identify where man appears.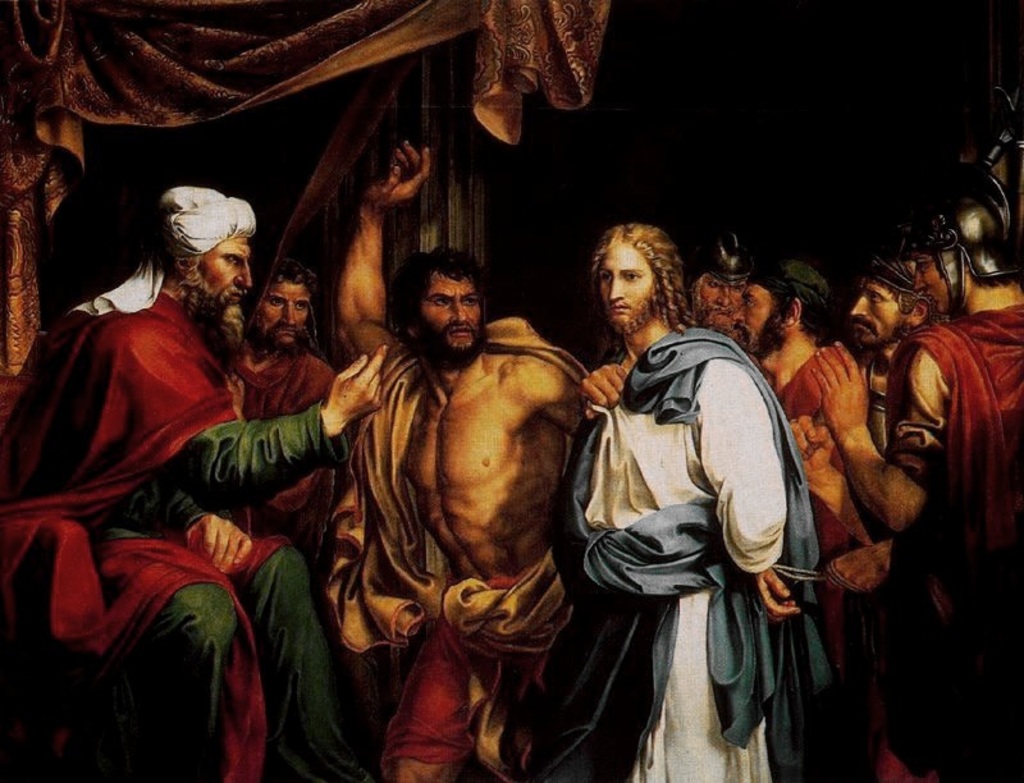
Appears at [x1=301, y1=252, x2=620, y2=774].
